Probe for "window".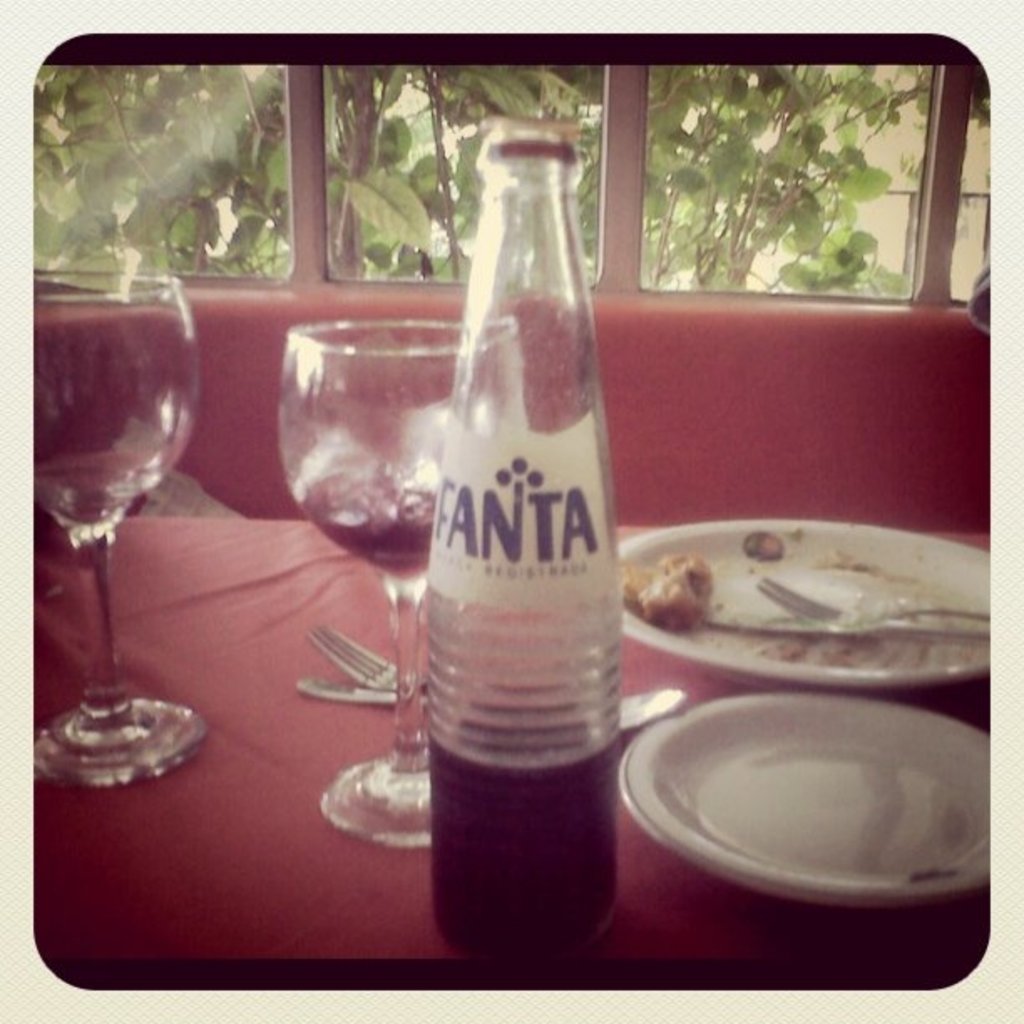
Probe result: rect(38, 65, 987, 316).
